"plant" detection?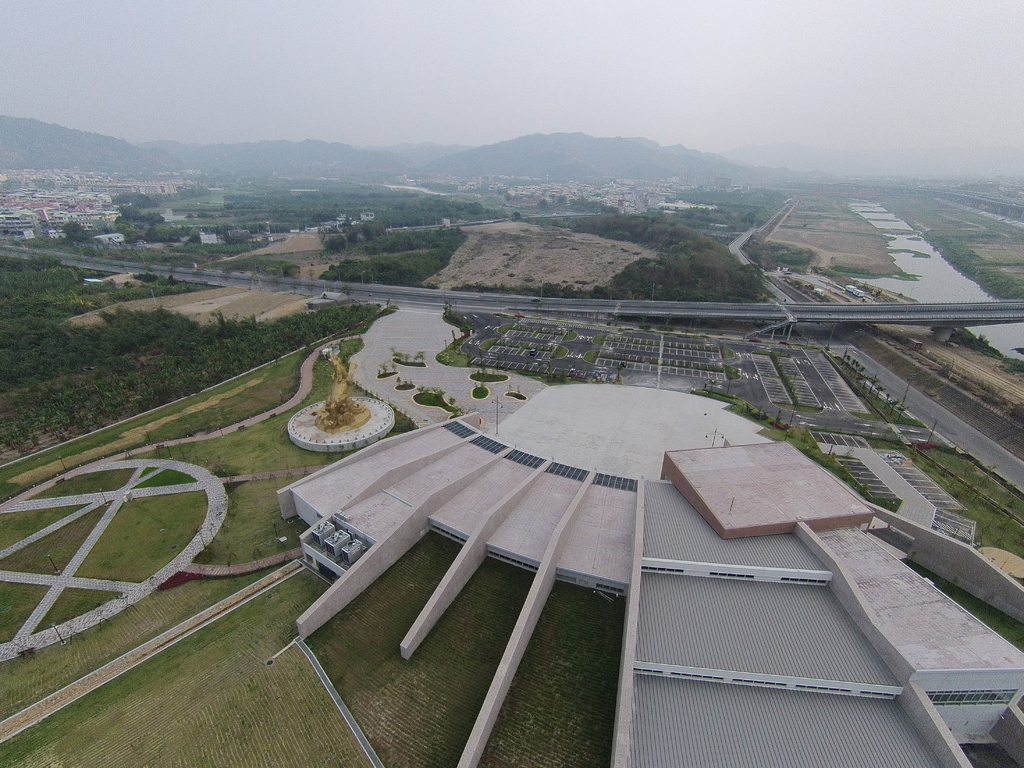
<region>372, 362, 395, 379</region>
